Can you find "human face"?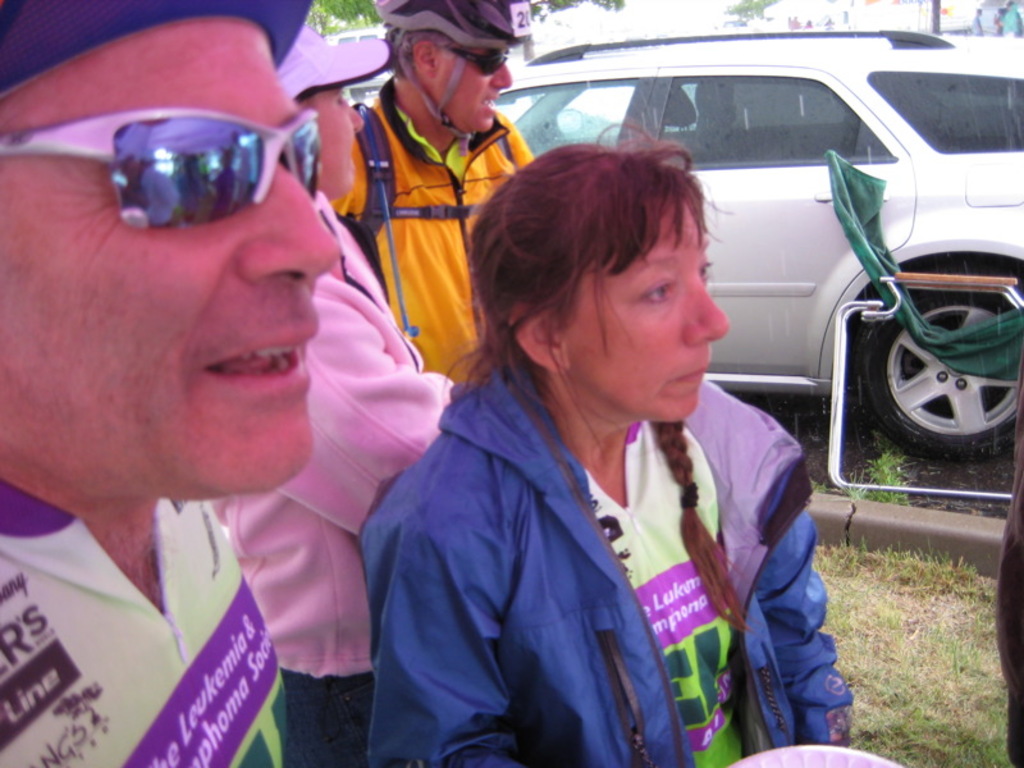
Yes, bounding box: left=561, top=188, right=731, bottom=422.
